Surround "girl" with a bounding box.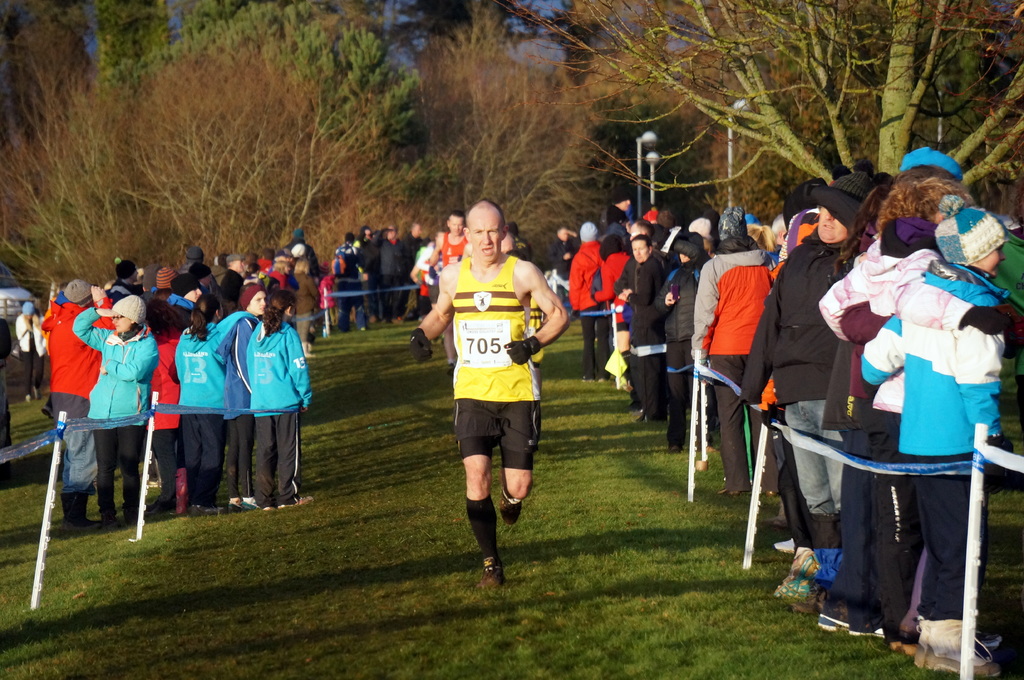
18, 301, 46, 400.
